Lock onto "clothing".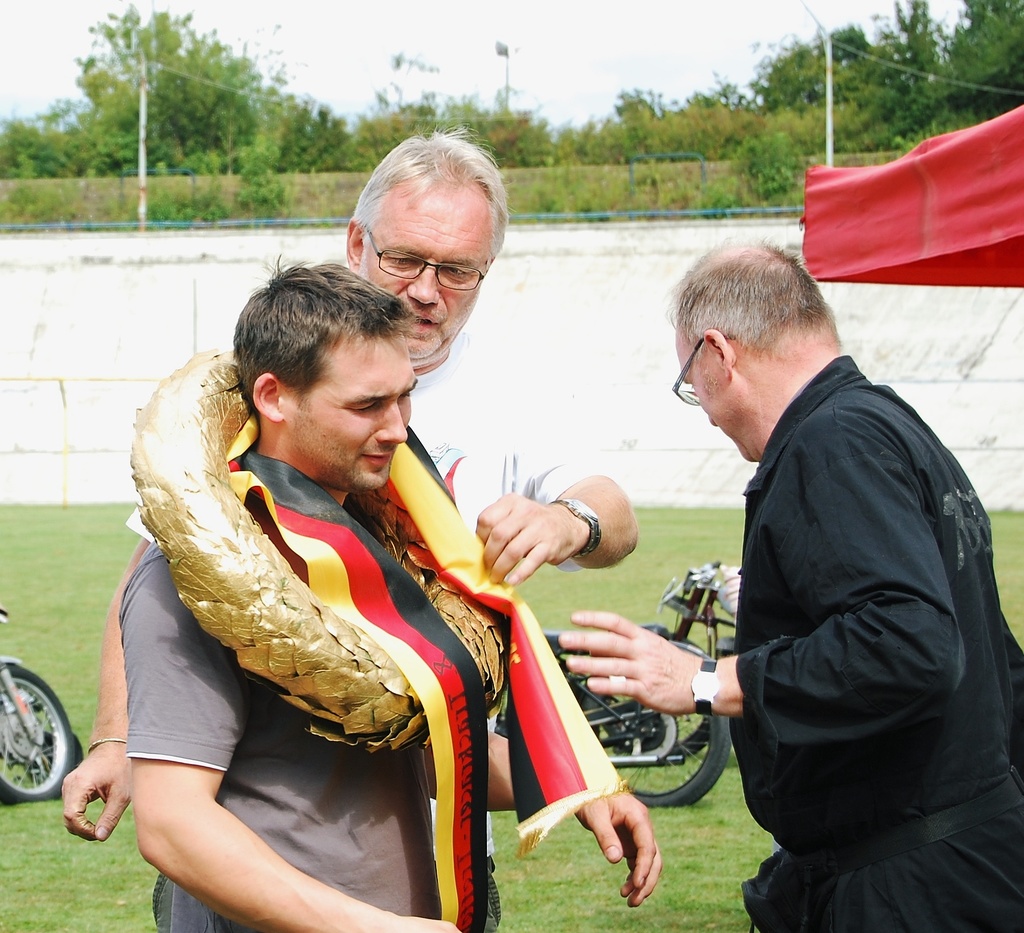
Locked: bbox=(125, 332, 637, 580).
